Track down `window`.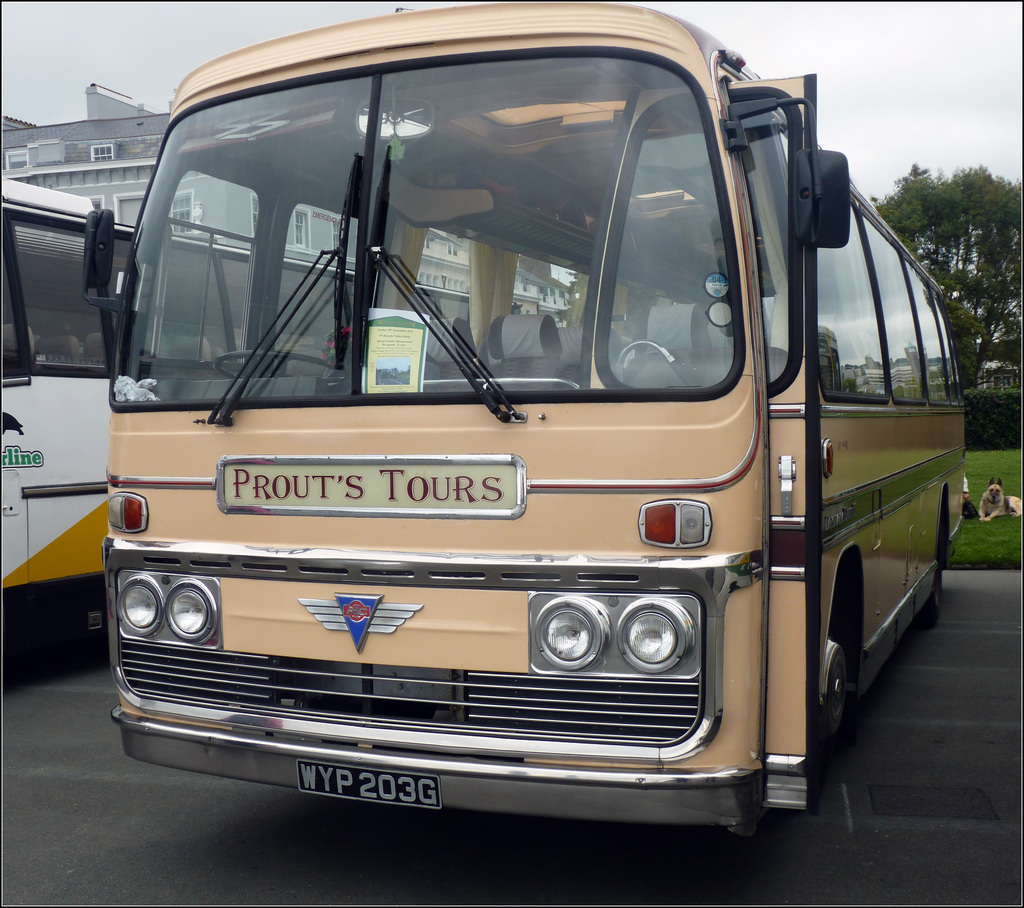
Tracked to BBox(254, 199, 262, 238).
